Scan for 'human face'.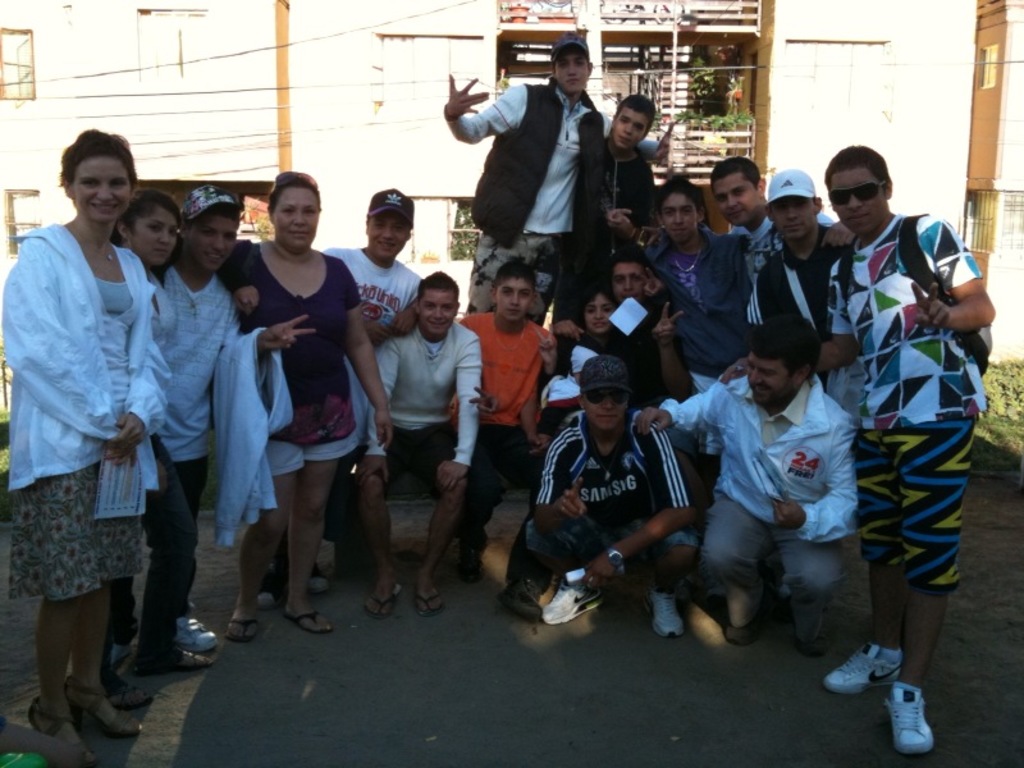
Scan result: crop(613, 260, 641, 301).
